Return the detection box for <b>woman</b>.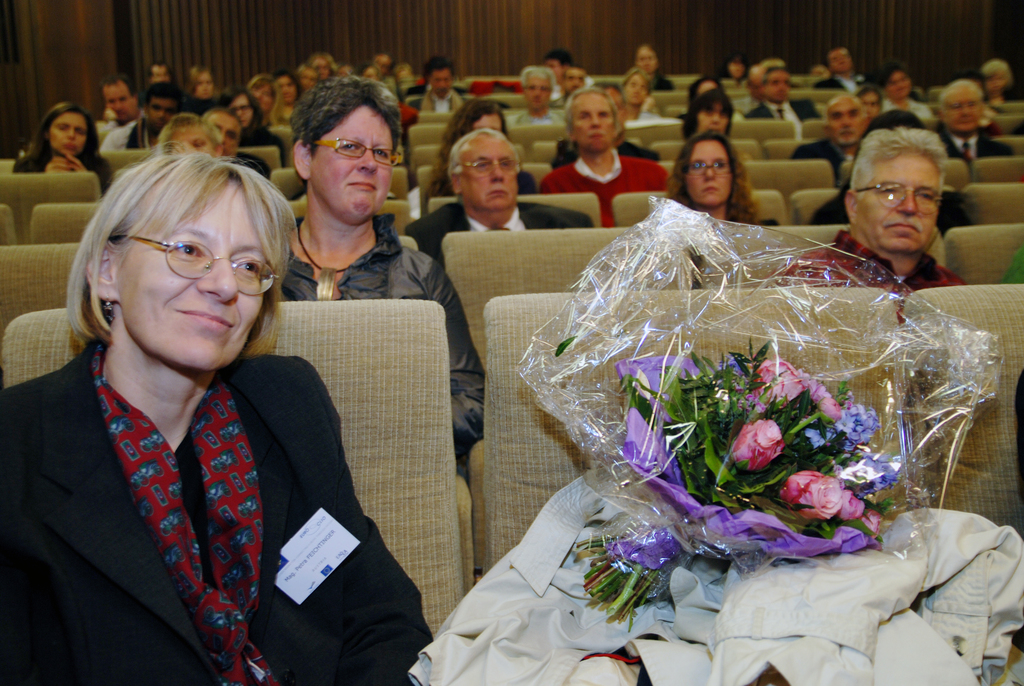
(188, 62, 220, 109).
